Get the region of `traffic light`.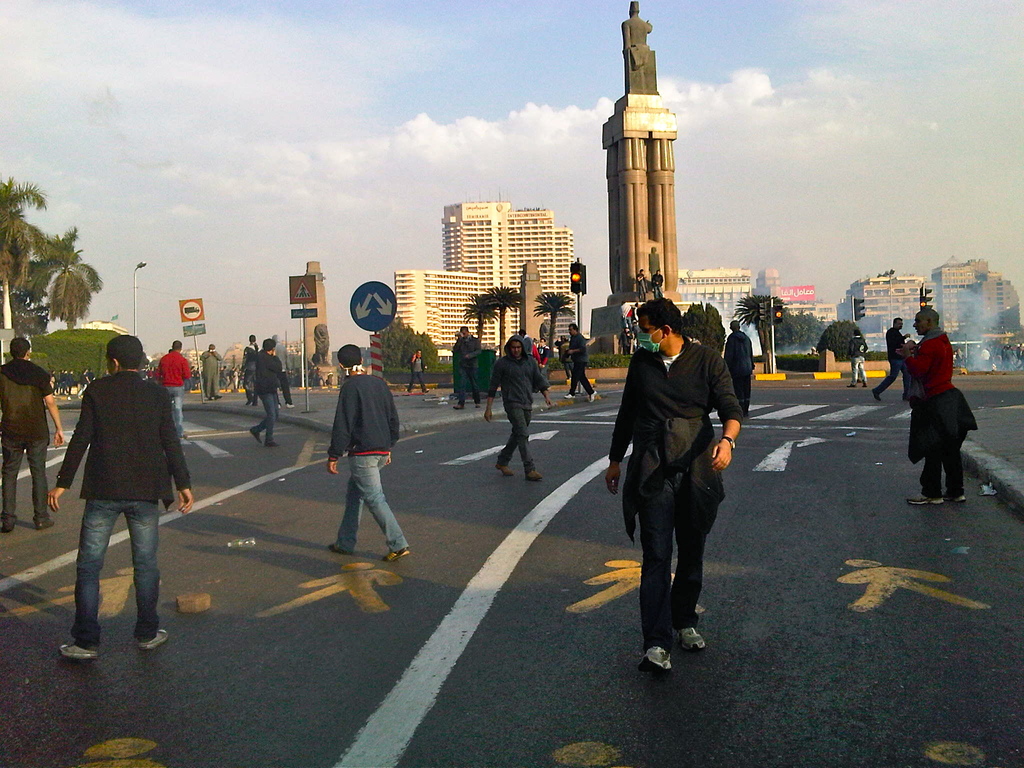
568, 260, 583, 294.
